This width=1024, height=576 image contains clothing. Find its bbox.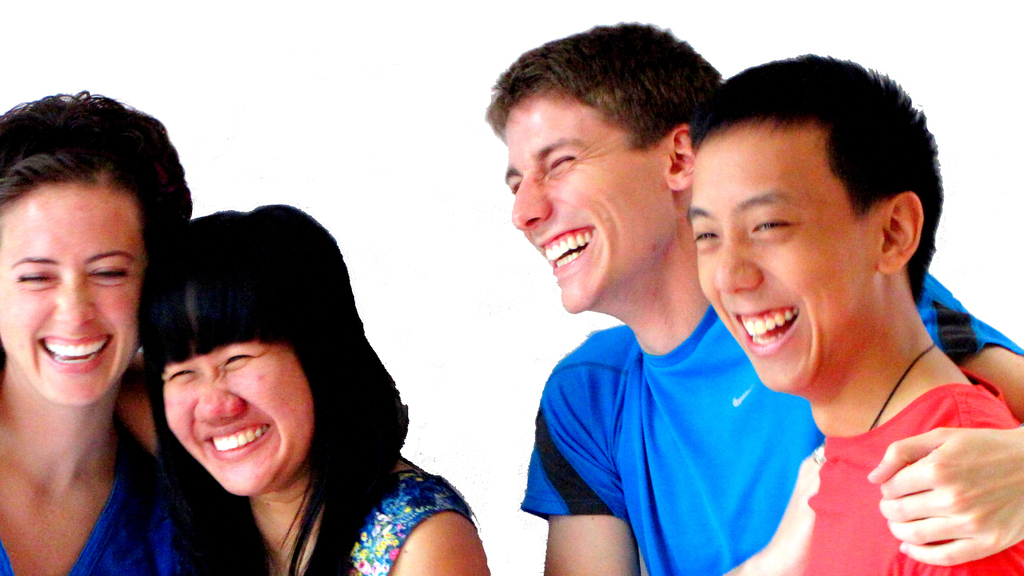
select_region(519, 272, 1023, 575).
